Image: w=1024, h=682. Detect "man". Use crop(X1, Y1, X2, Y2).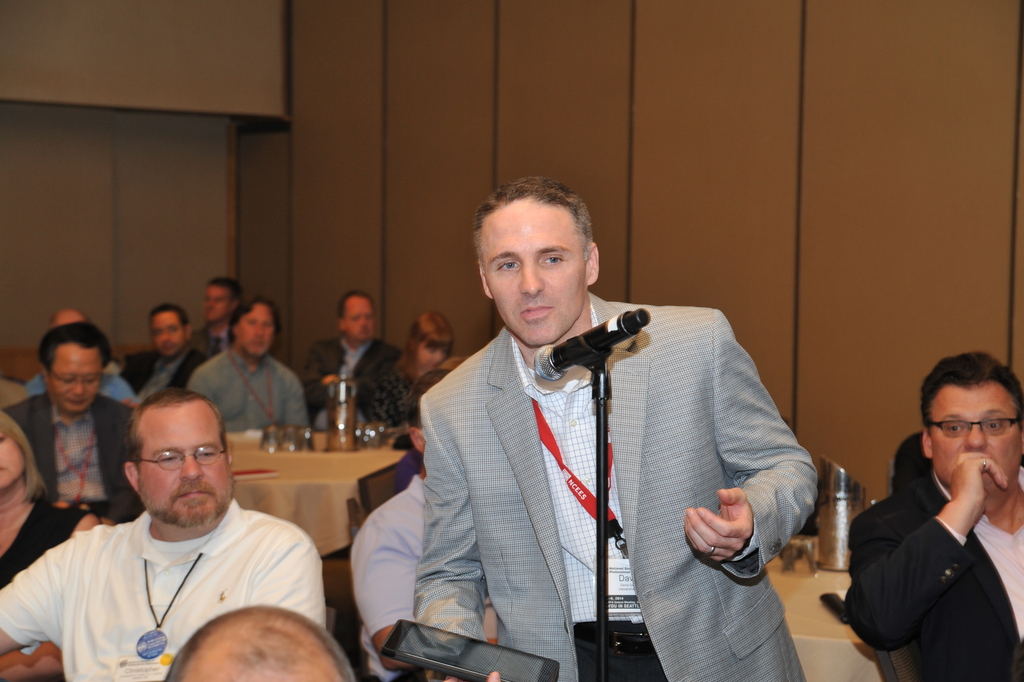
crop(181, 300, 312, 432).
